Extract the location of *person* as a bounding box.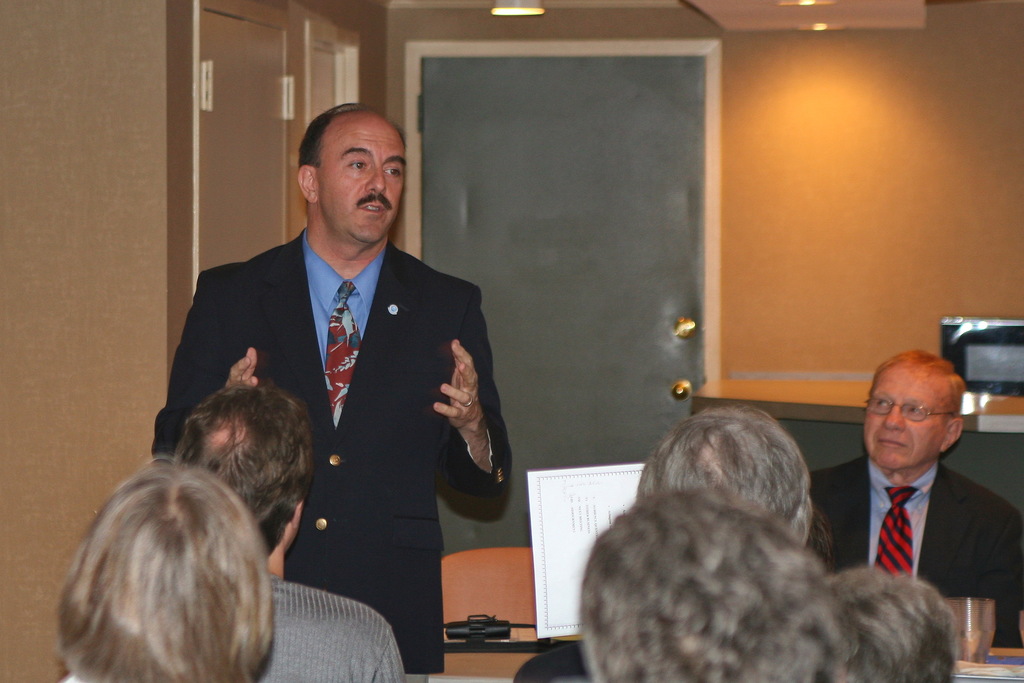
584 503 819 674.
